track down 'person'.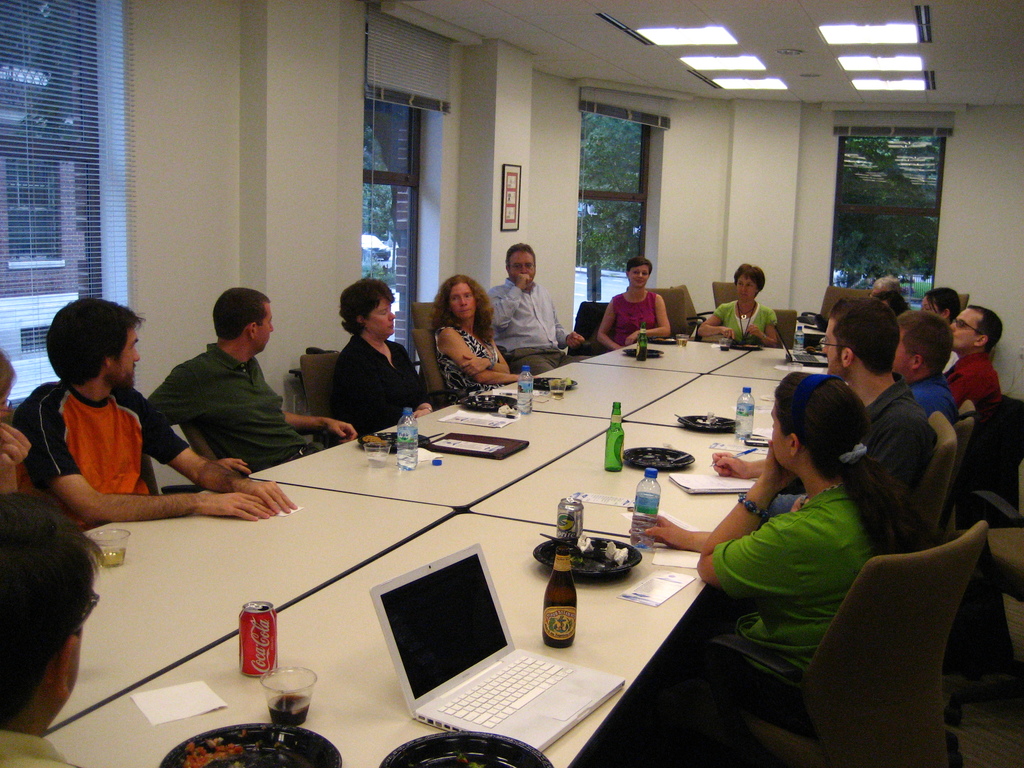
Tracked to Rect(710, 291, 940, 509).
